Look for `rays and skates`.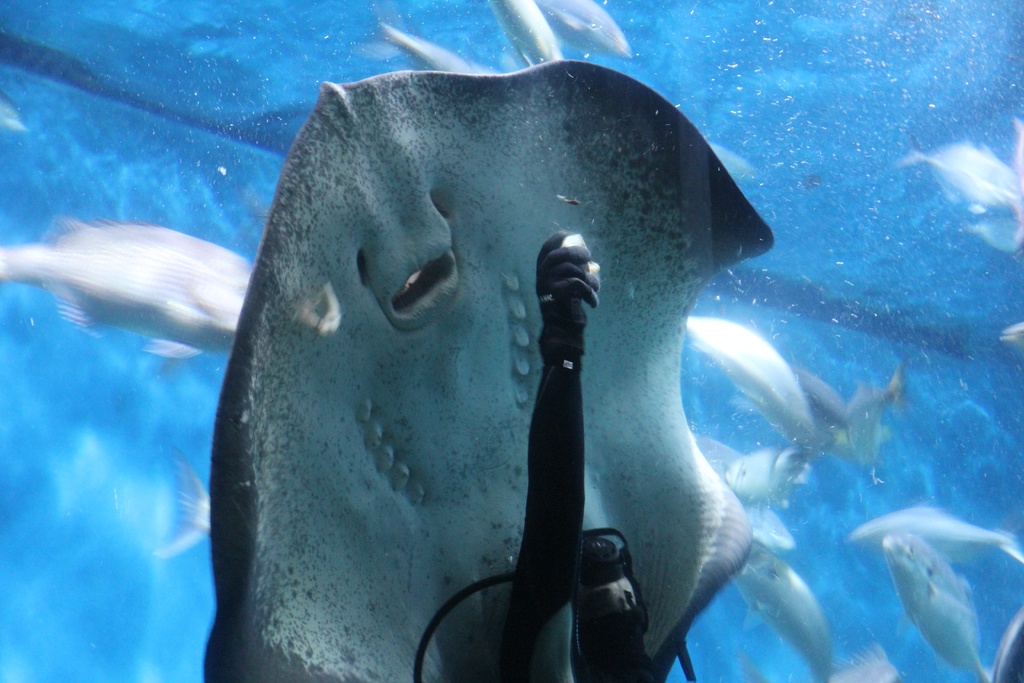
Found: <region>206, 54, 776, 682</region>.
